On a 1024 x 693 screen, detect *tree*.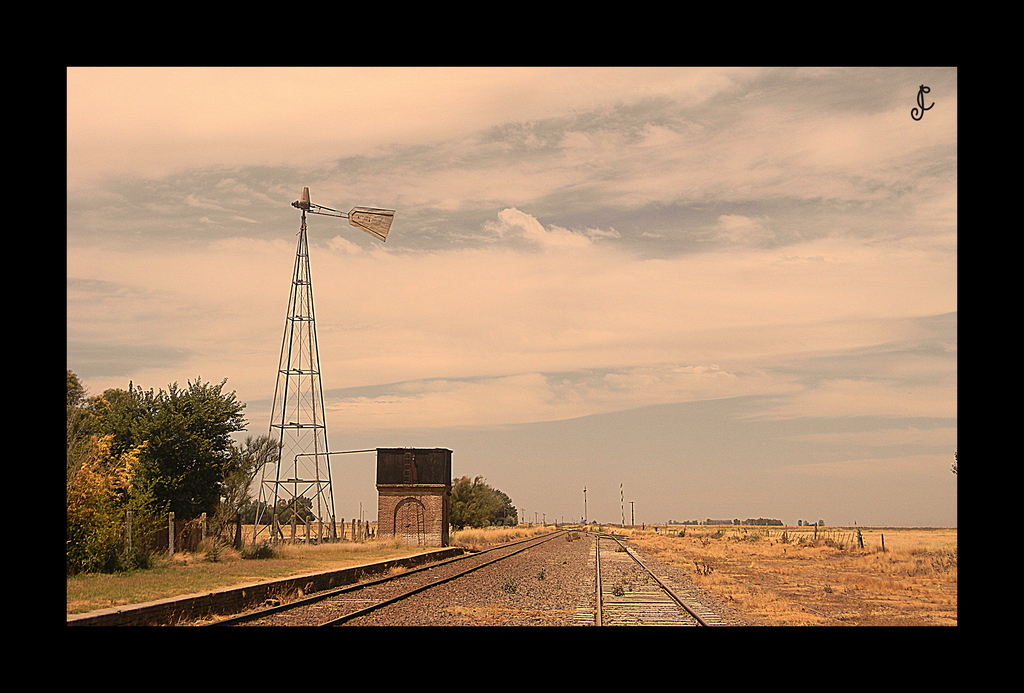
[left=63, top=383, right=159, bottom=573].
